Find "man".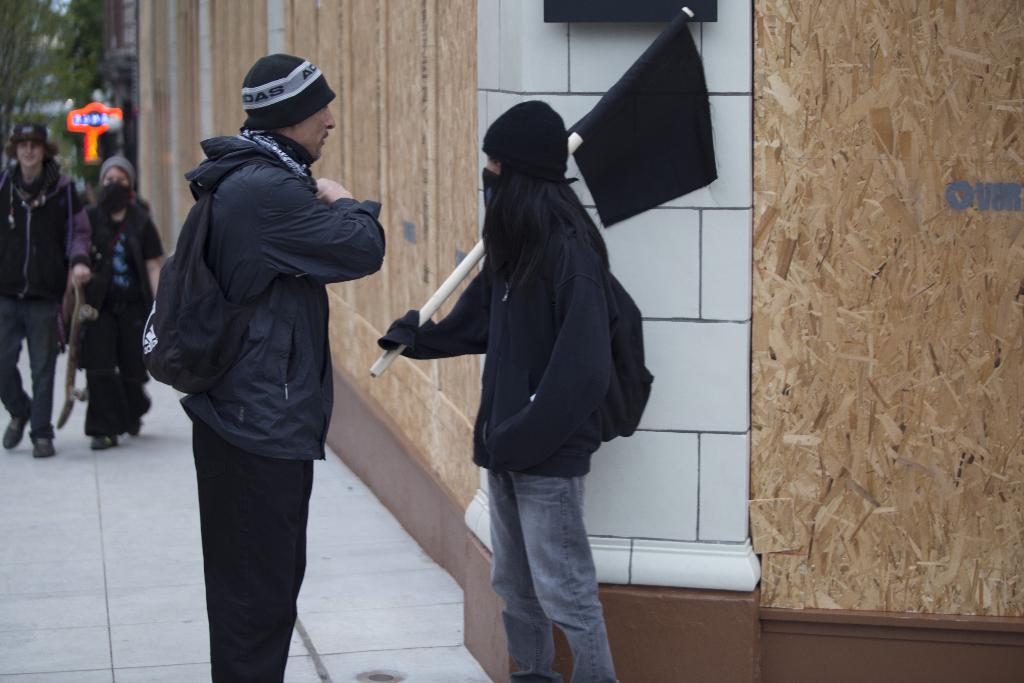
(left=139, top=42, right=387, bottom=682).
